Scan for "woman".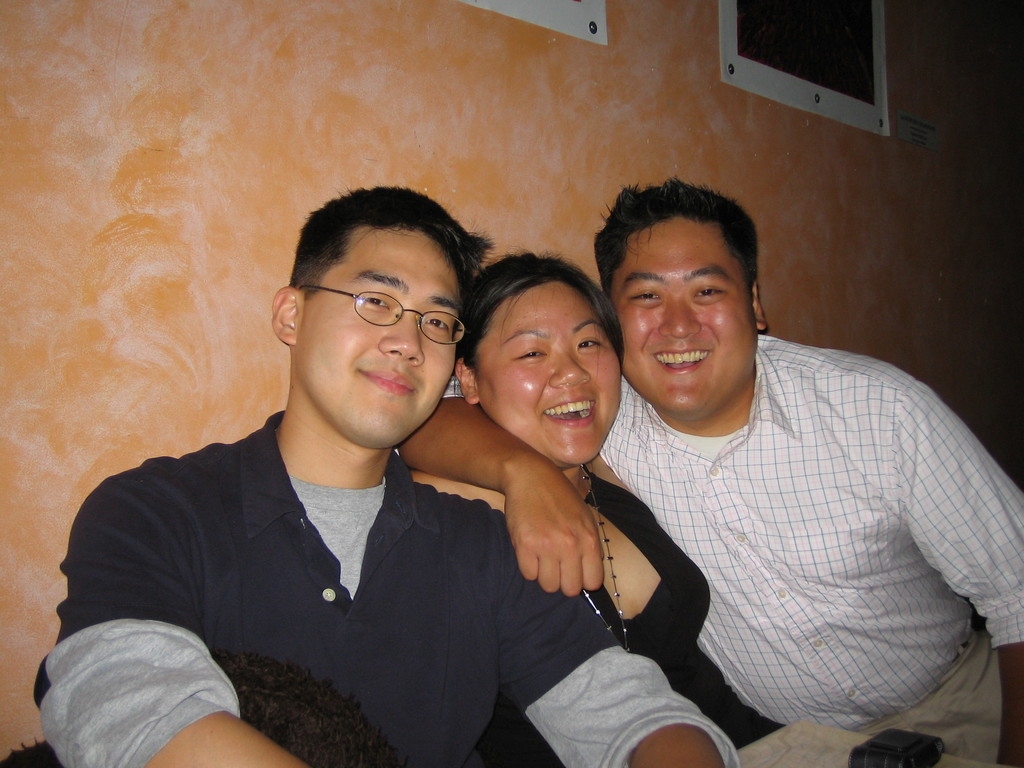
Scan result: crop(411, 246, 739, 749).
